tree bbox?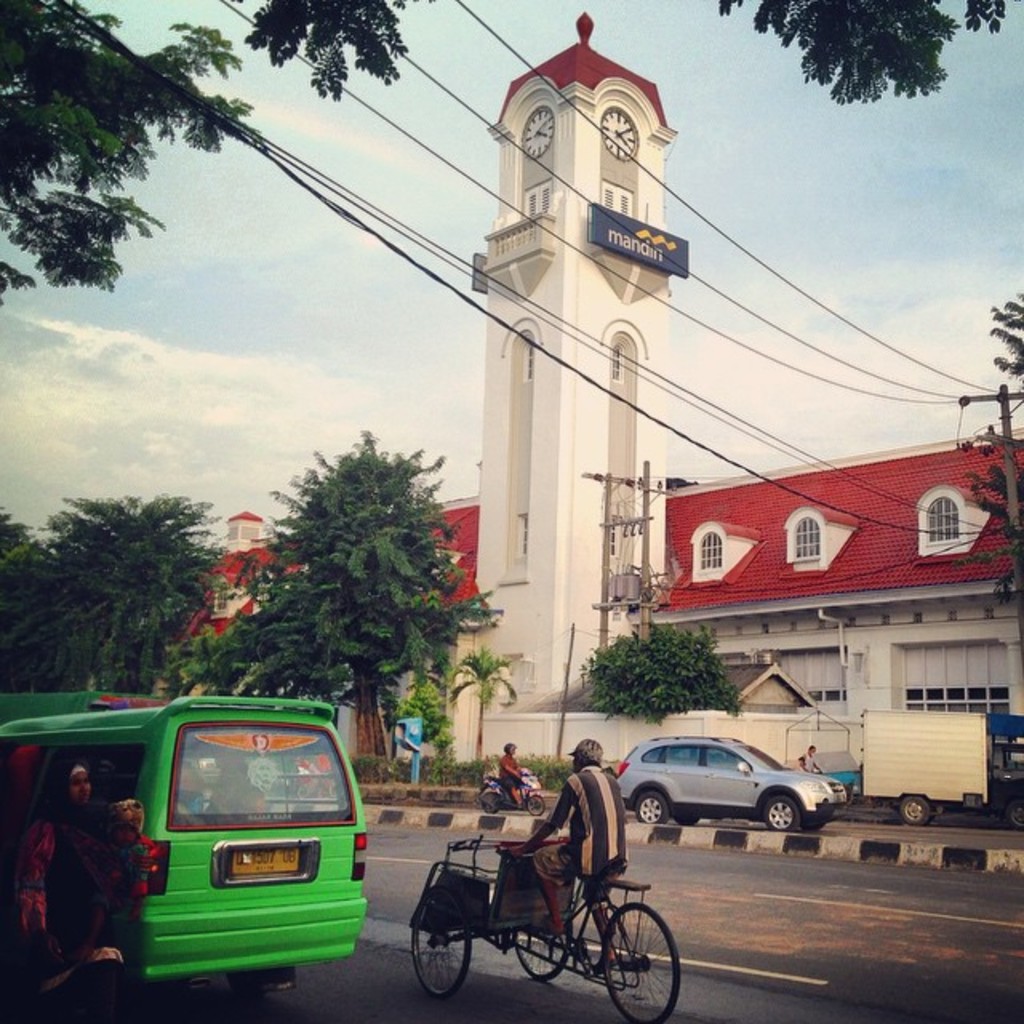
region(571, 619, 742, 722)
